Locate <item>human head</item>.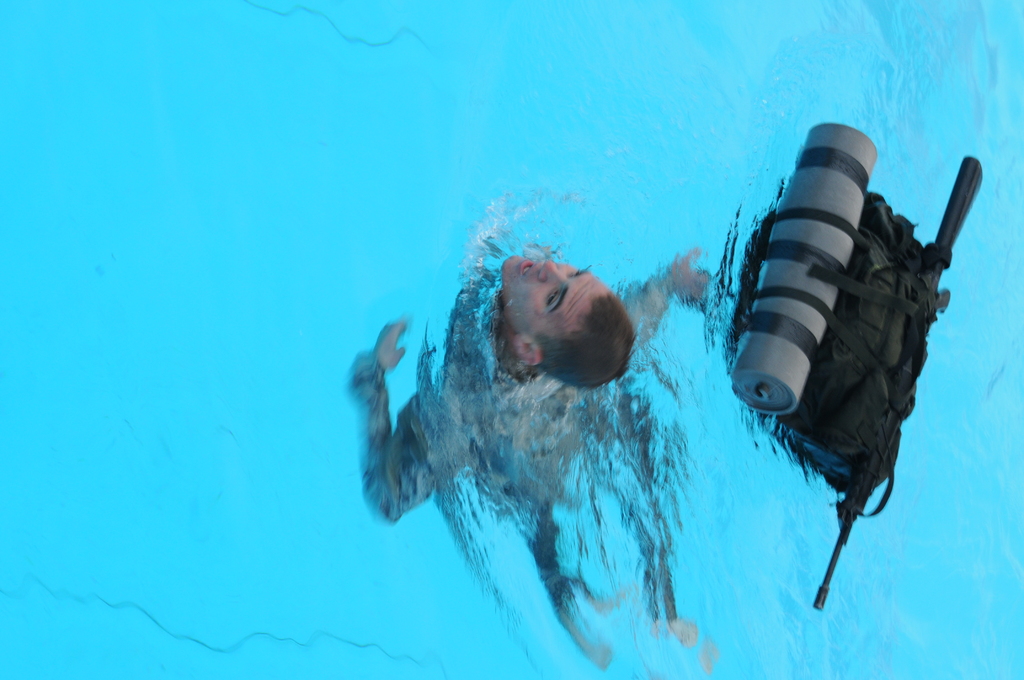
Bounding box: locate(495, 252, 655, 406).
